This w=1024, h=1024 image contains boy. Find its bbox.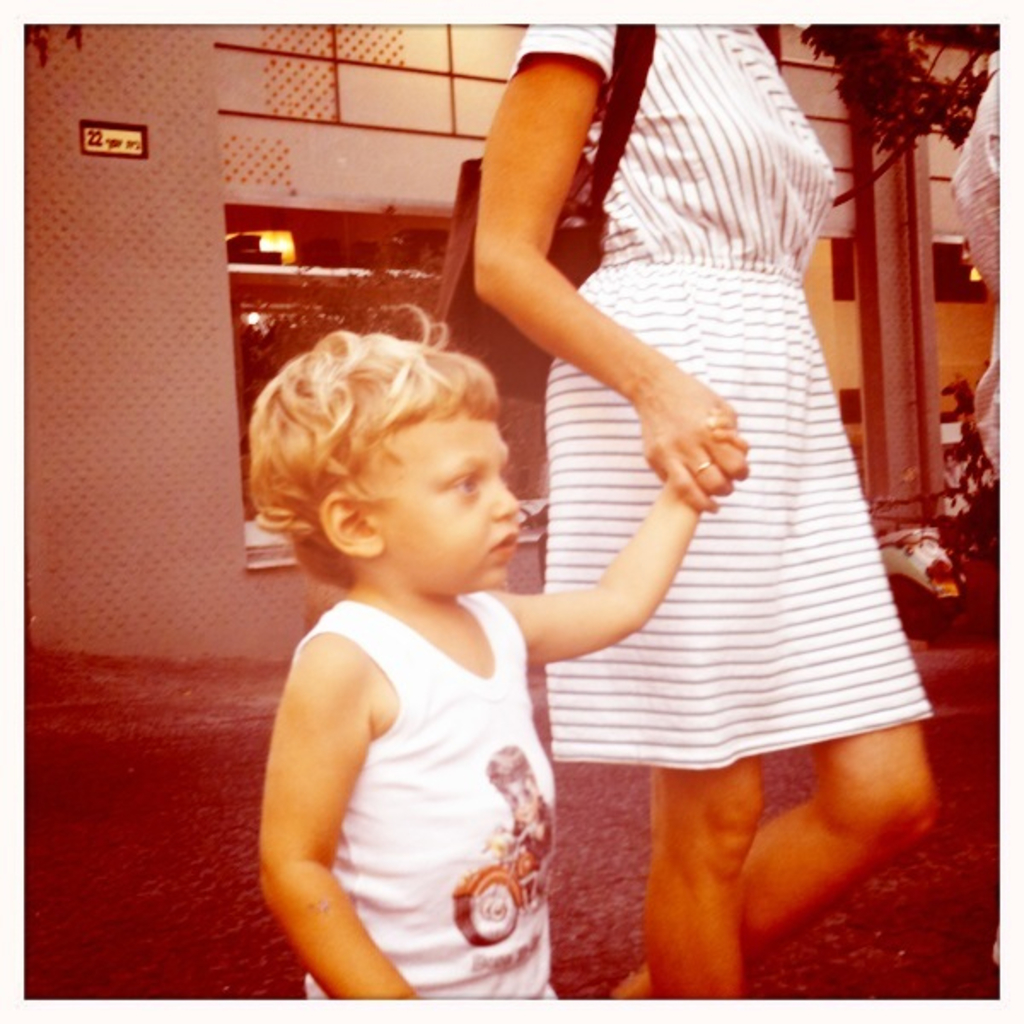
bbox=(942, 3, 1009, 959).
